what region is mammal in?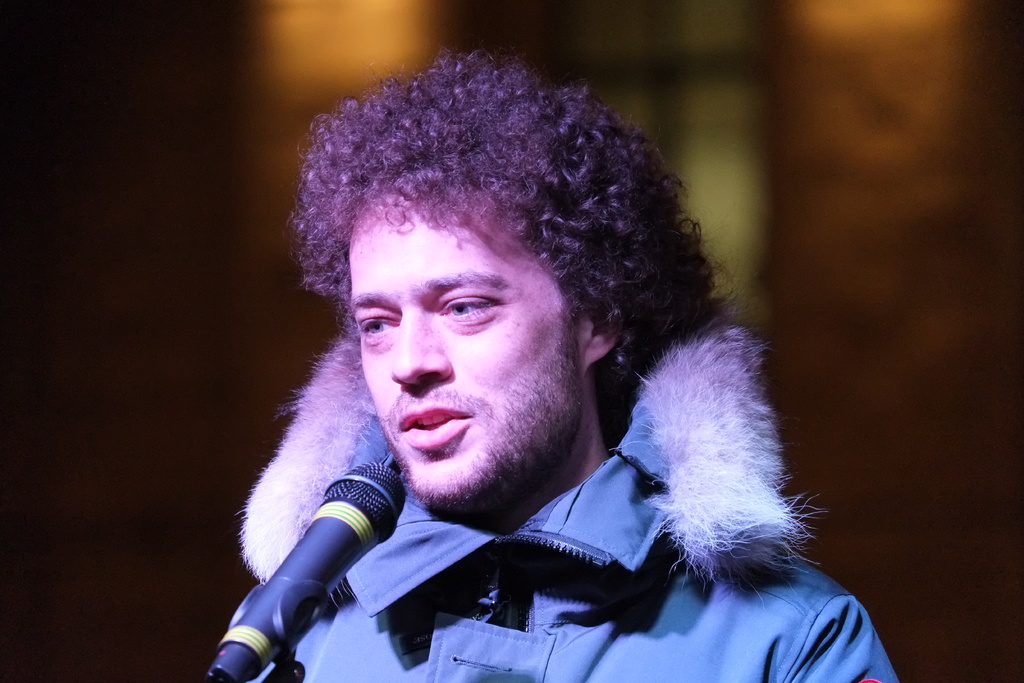
233, 50, 902, 682.
